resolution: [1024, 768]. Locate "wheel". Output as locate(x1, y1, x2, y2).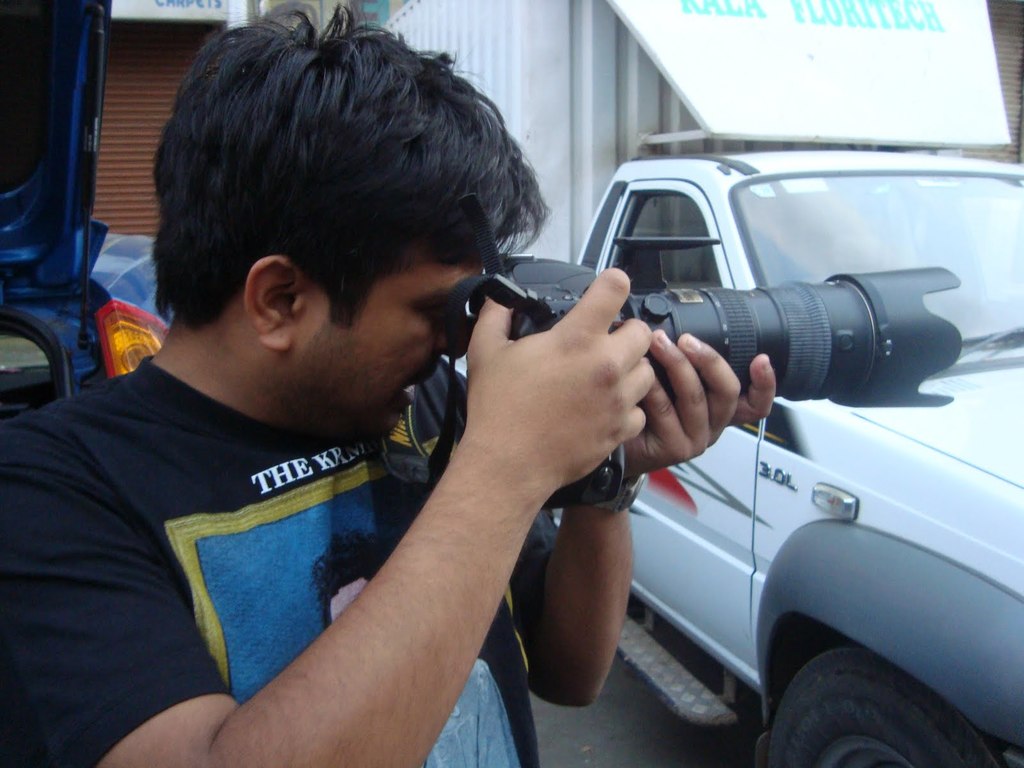
locate(767, 638, 1000, 767).
